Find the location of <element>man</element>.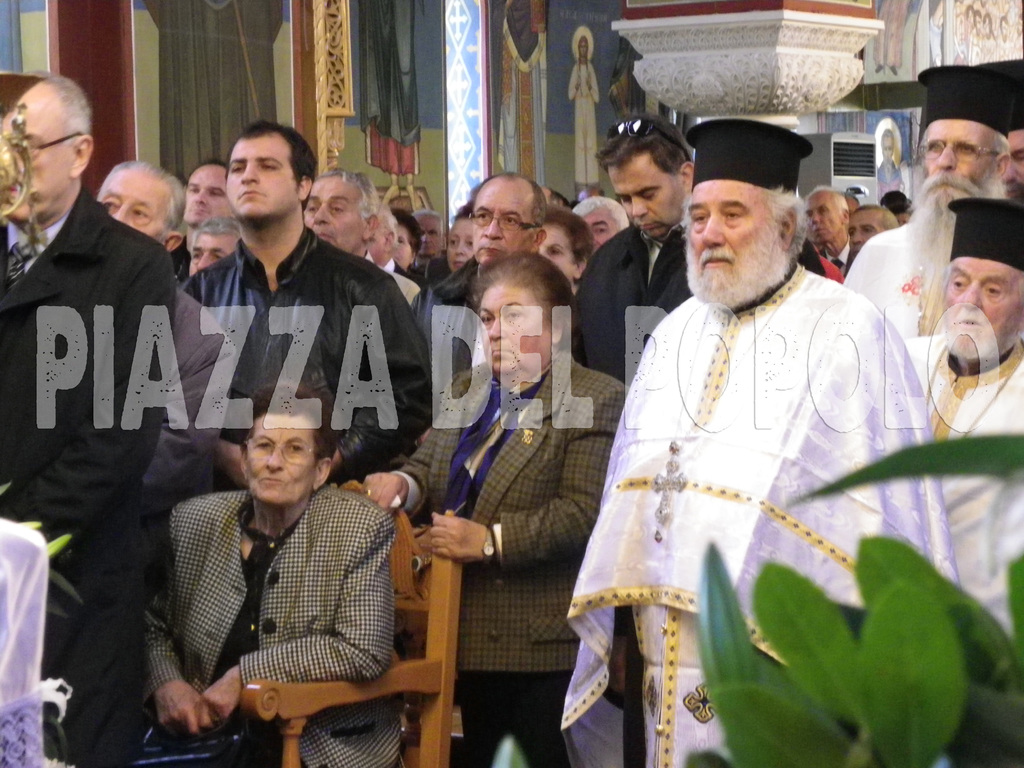
Location: BBox(170, 158, 237, 262).
